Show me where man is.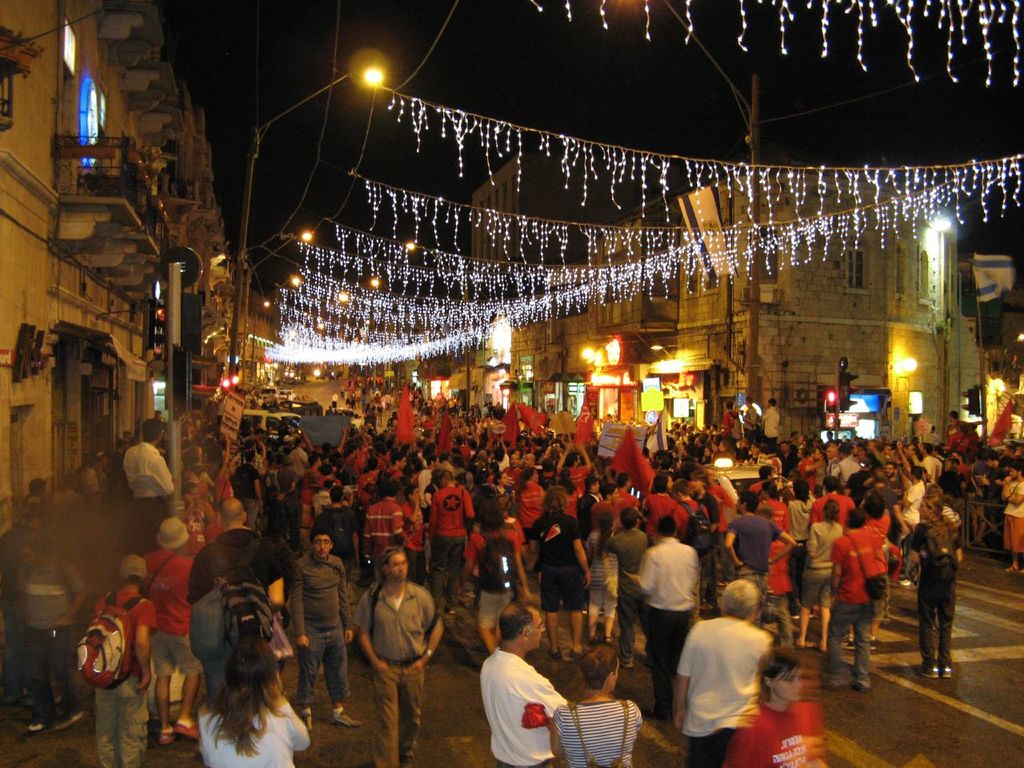
man is at 285, 527, 354, 734.
